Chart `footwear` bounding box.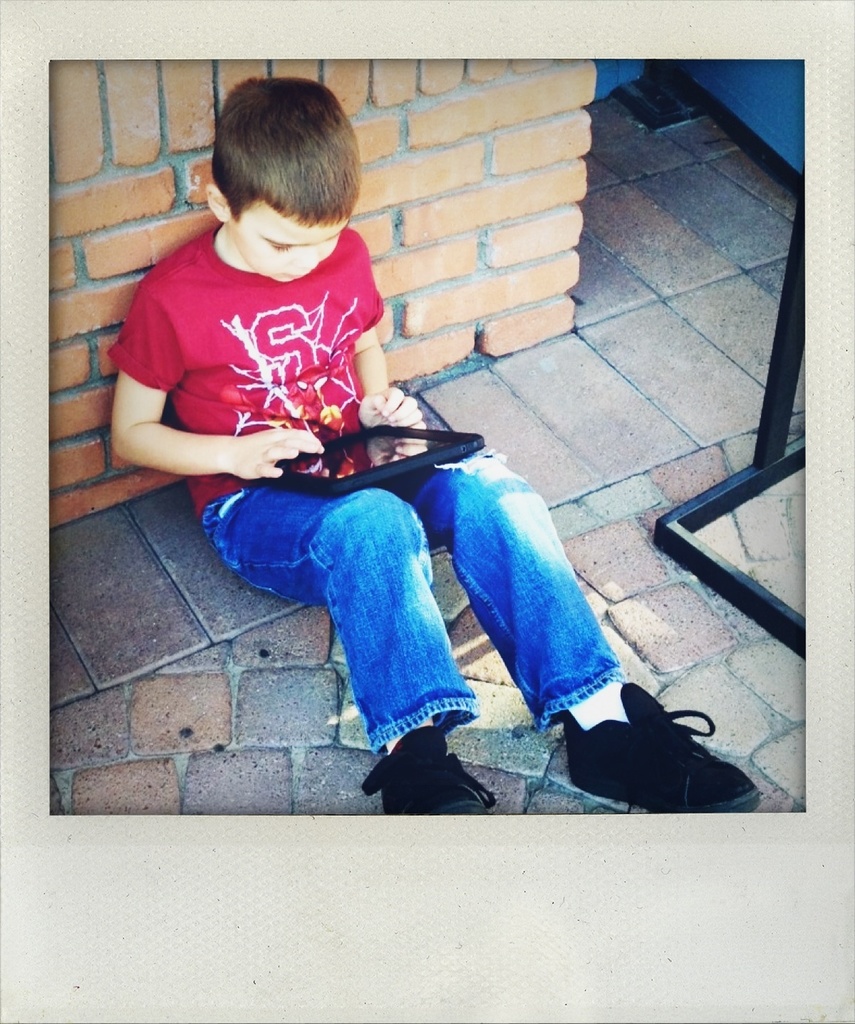
Charted: 364, 727, 494, 815.
